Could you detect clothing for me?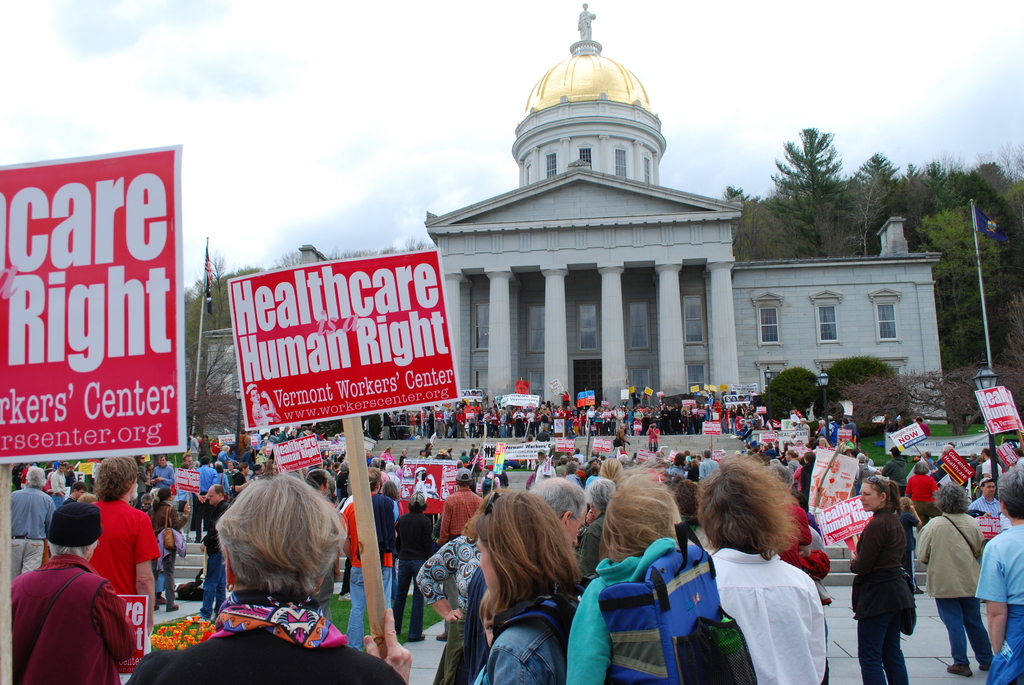
Detection result: [left=388, top=473, right=399, bottom=489].
